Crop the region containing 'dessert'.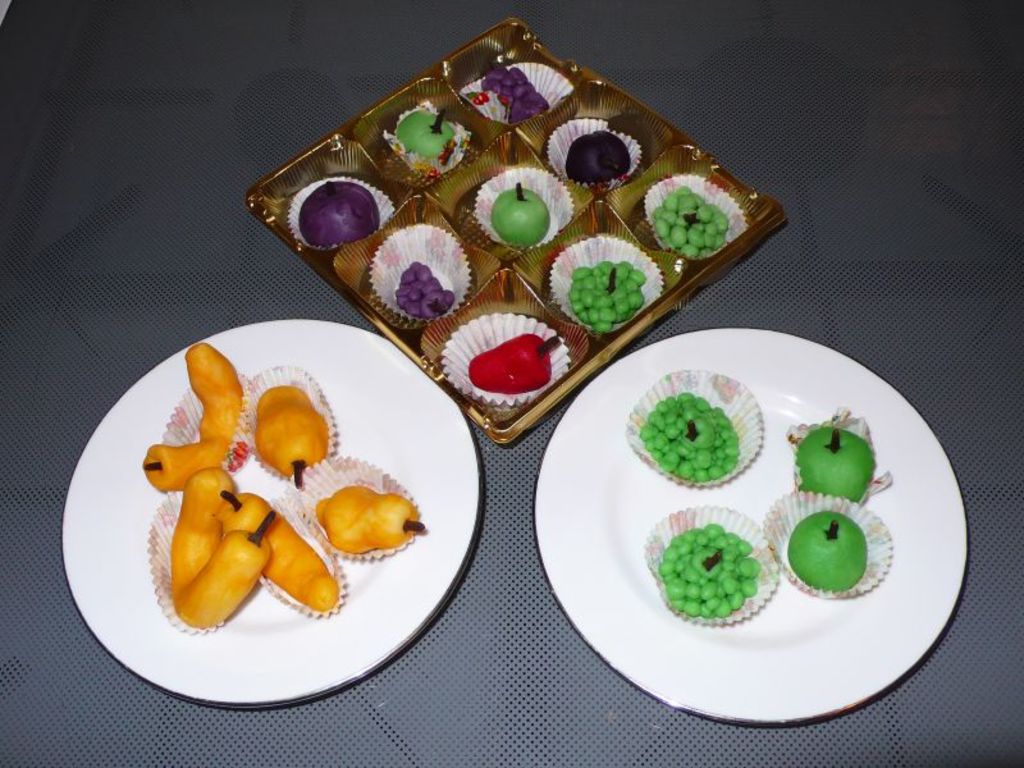
Crop region: {"left": 794, "top": 420, "right": 879, "bottom": 504}.
